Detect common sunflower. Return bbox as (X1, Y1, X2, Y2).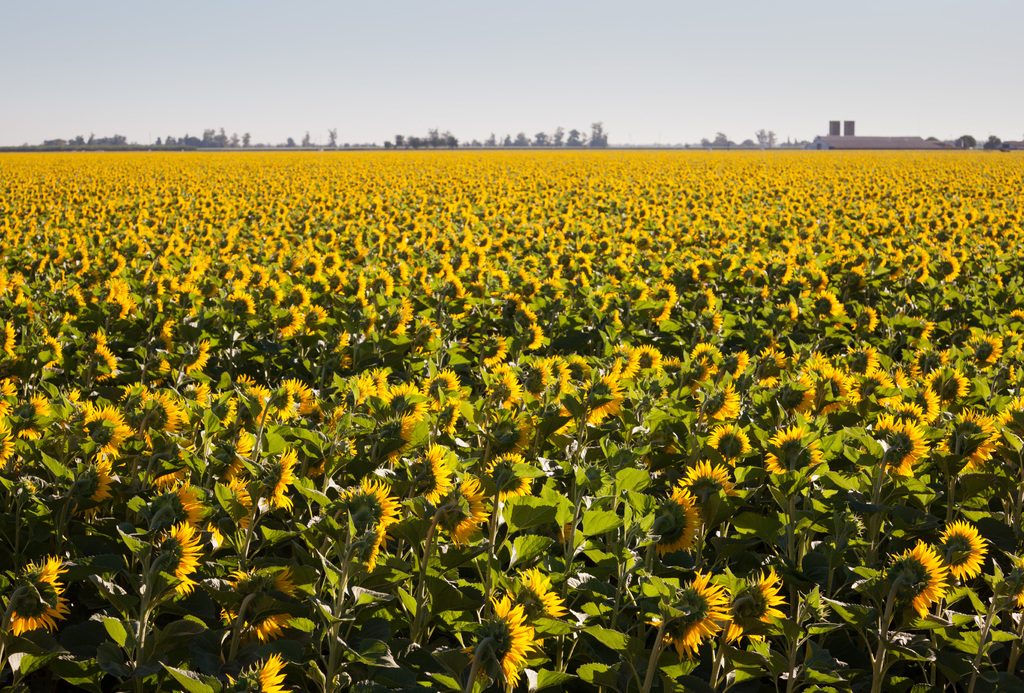
(695, 346, 721, 377).
